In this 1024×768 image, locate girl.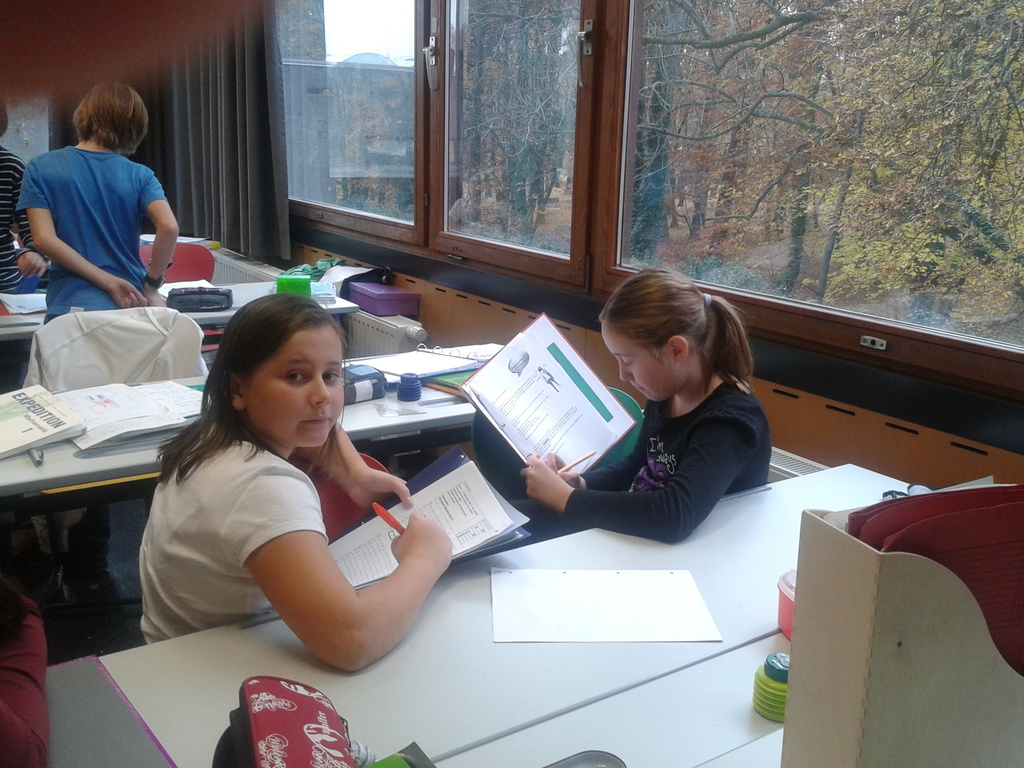
Bounding box: Rect(140, 291, 460, 675).
